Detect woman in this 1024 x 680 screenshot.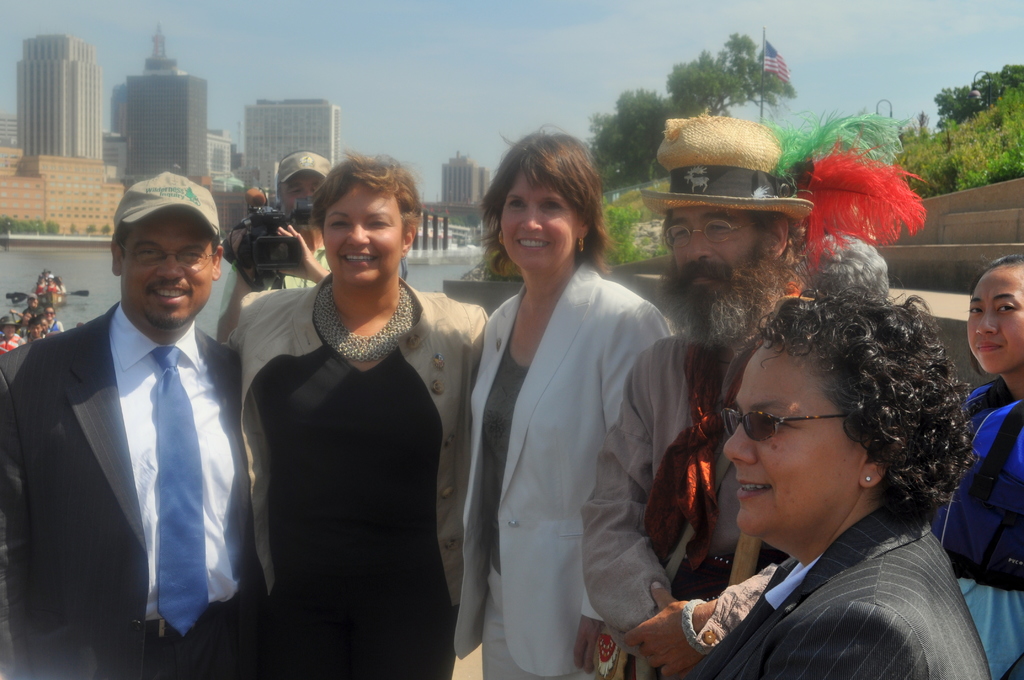
Detection: (x1=928, y1=254, x2=1023, y2=679).
